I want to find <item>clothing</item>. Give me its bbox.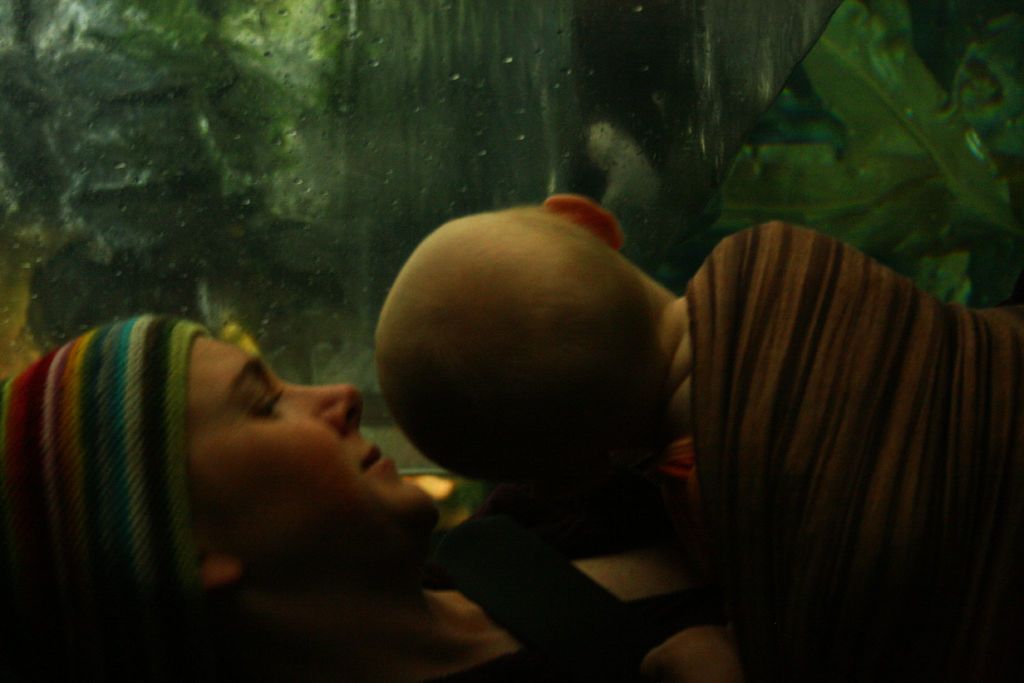
box=[440, 512, 1023, 682].
